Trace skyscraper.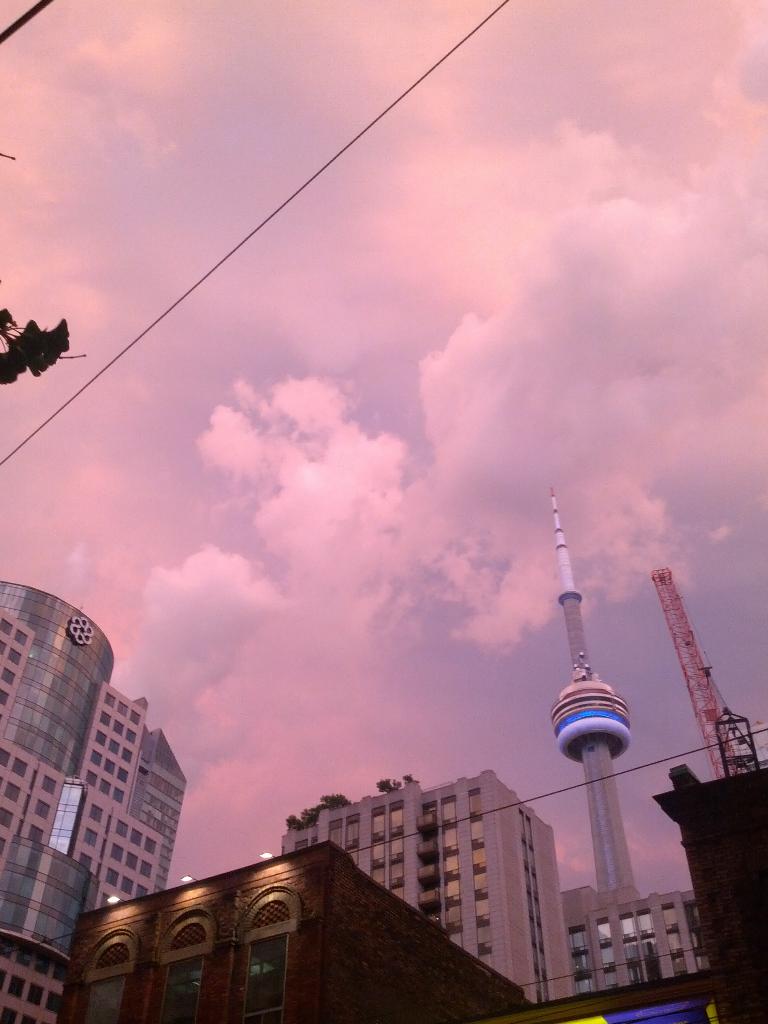
Traced to 0/575/188/1021.
